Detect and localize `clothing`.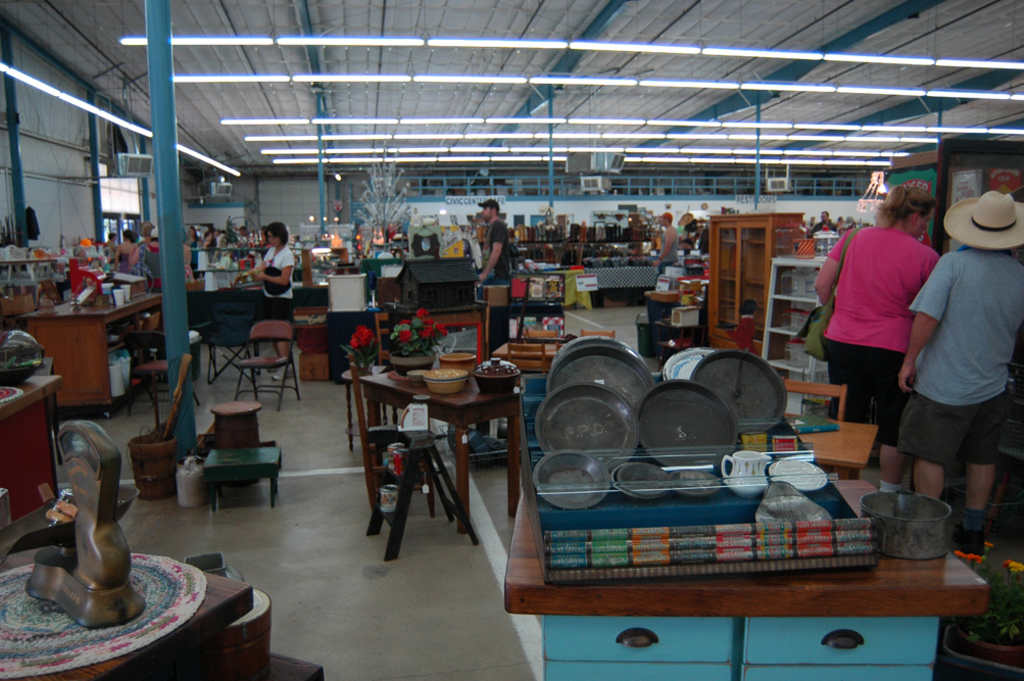
Localized at pyautogui.locateOnScreen(808, 217, 838, 238).
